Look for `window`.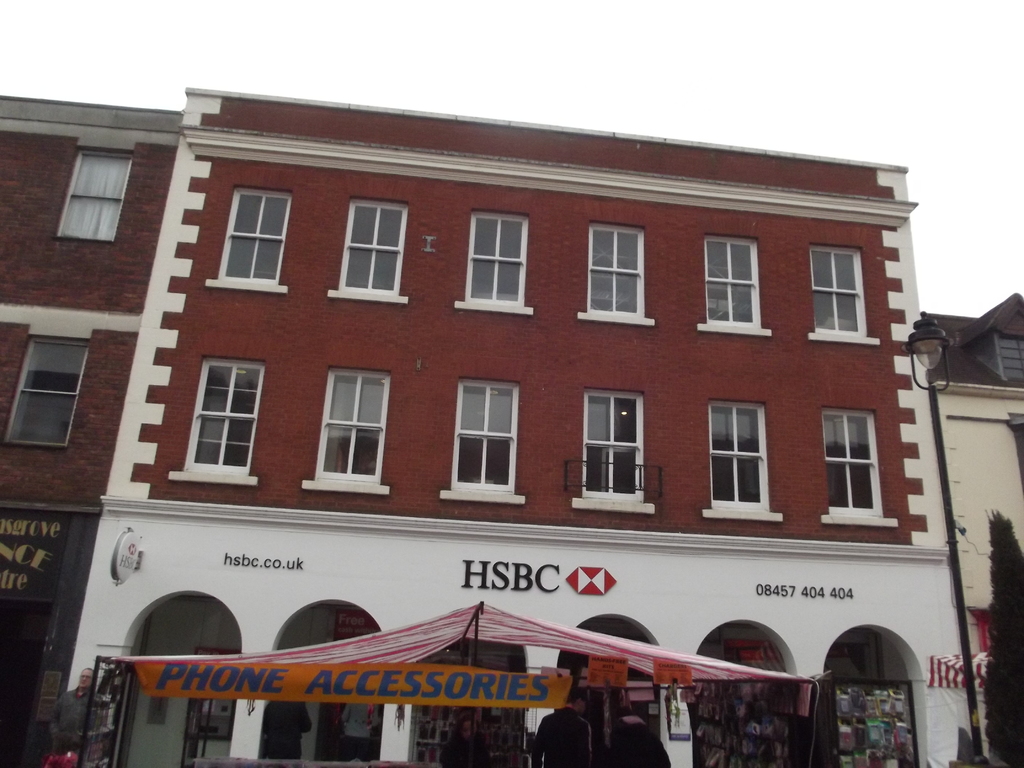
Found: box(173, 351, 253, 485).
